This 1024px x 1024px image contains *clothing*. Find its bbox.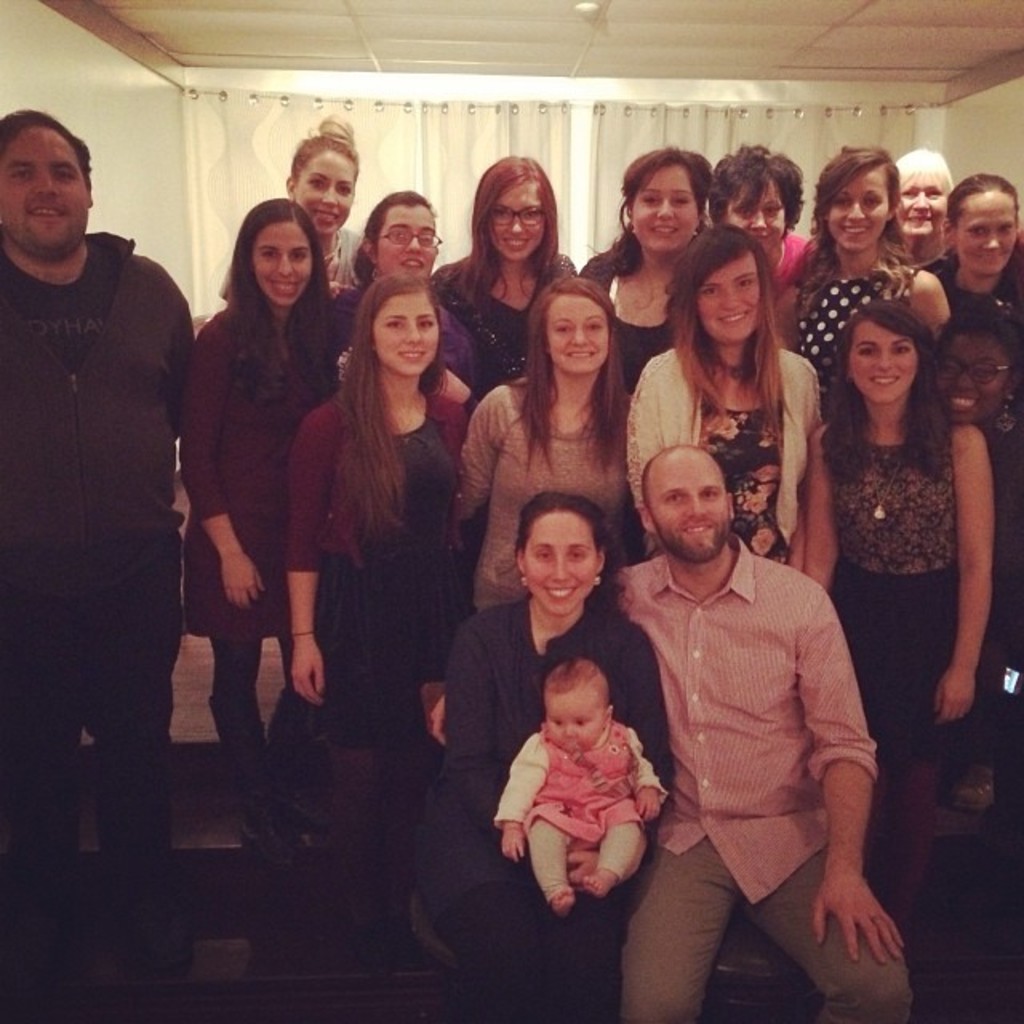
{"x1": 483, "y1": 728, "x2": 654, "y2": 902}.
